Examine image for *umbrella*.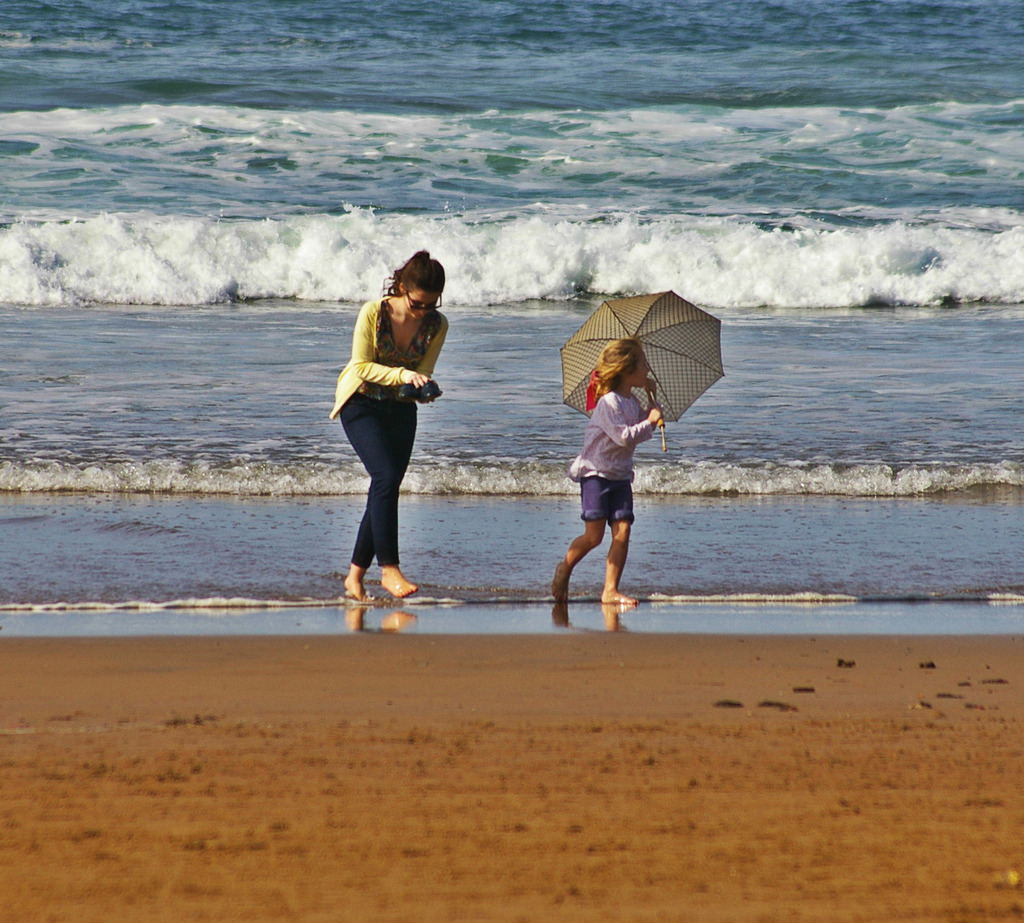
Examination result: [556,280,742,440].
